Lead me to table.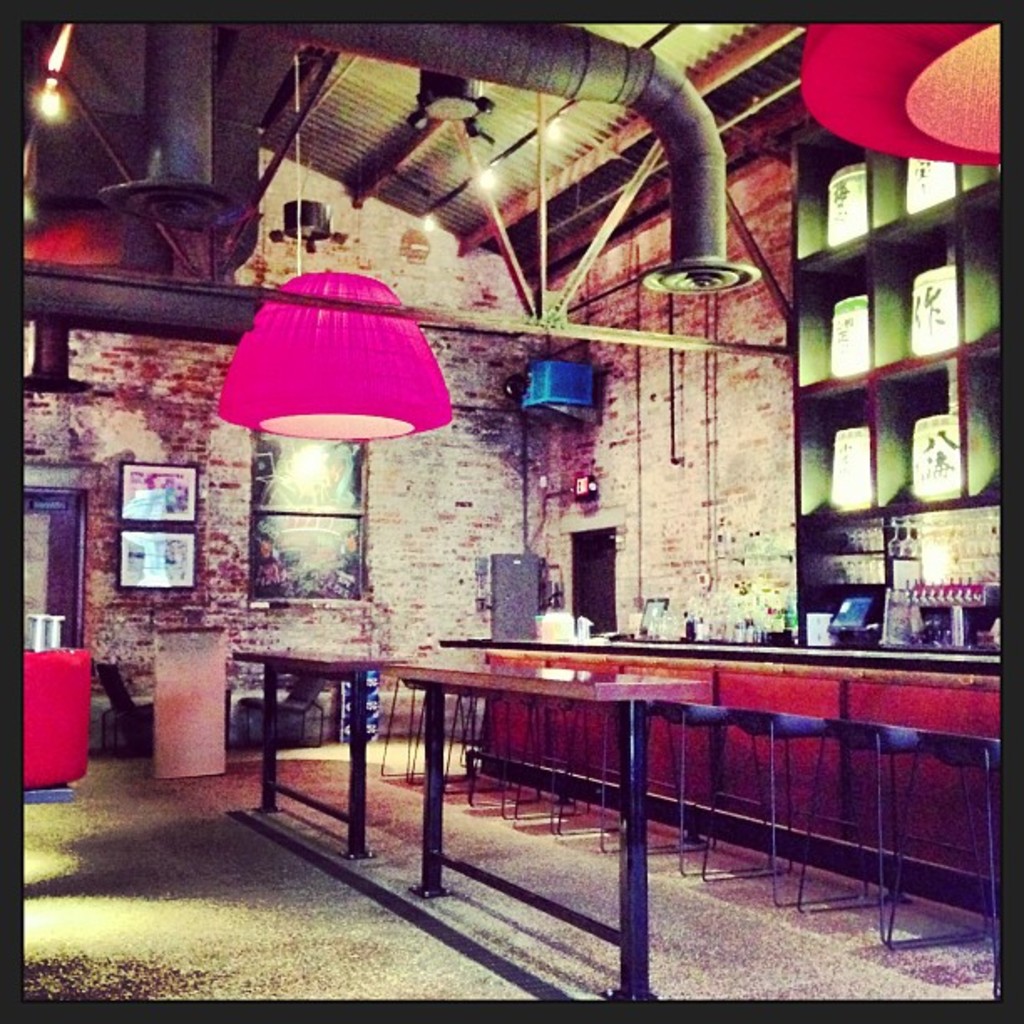
Lead to box=[236, 631, 408, 853].
